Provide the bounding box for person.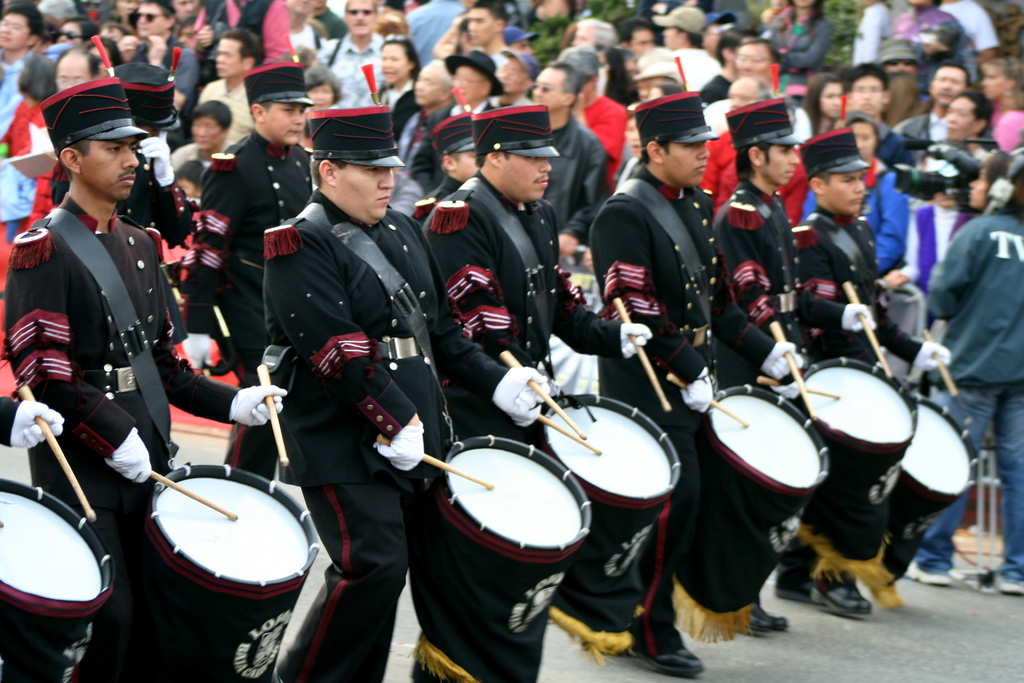
rect(918, 0, 1021, 70).
